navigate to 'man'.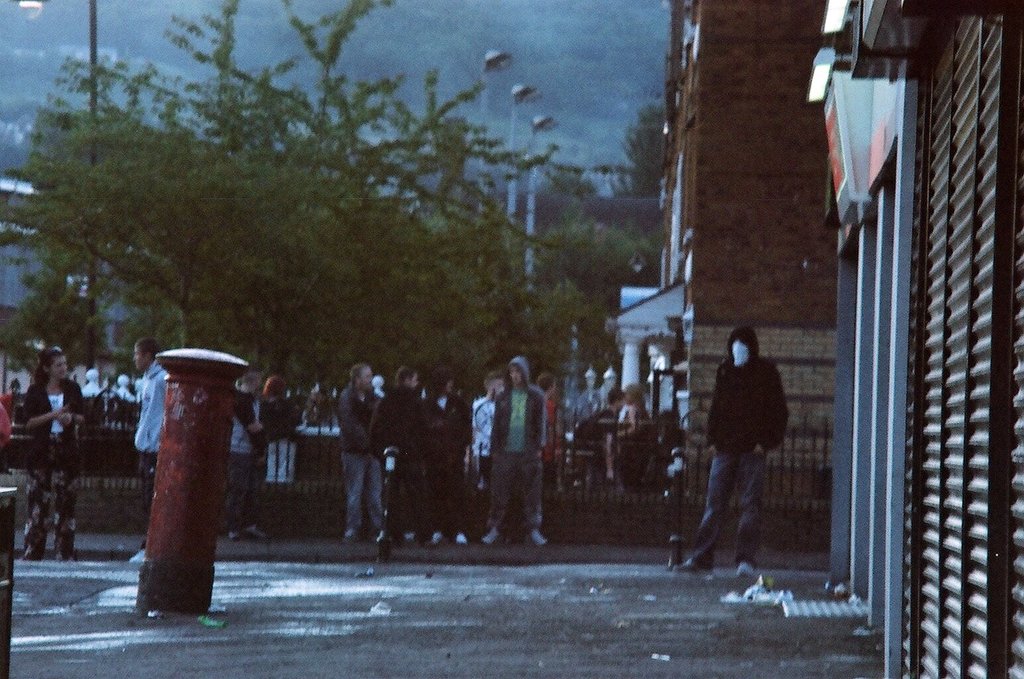
Navigation target: <bbox>536, 369, 564, 488</bbox>.
